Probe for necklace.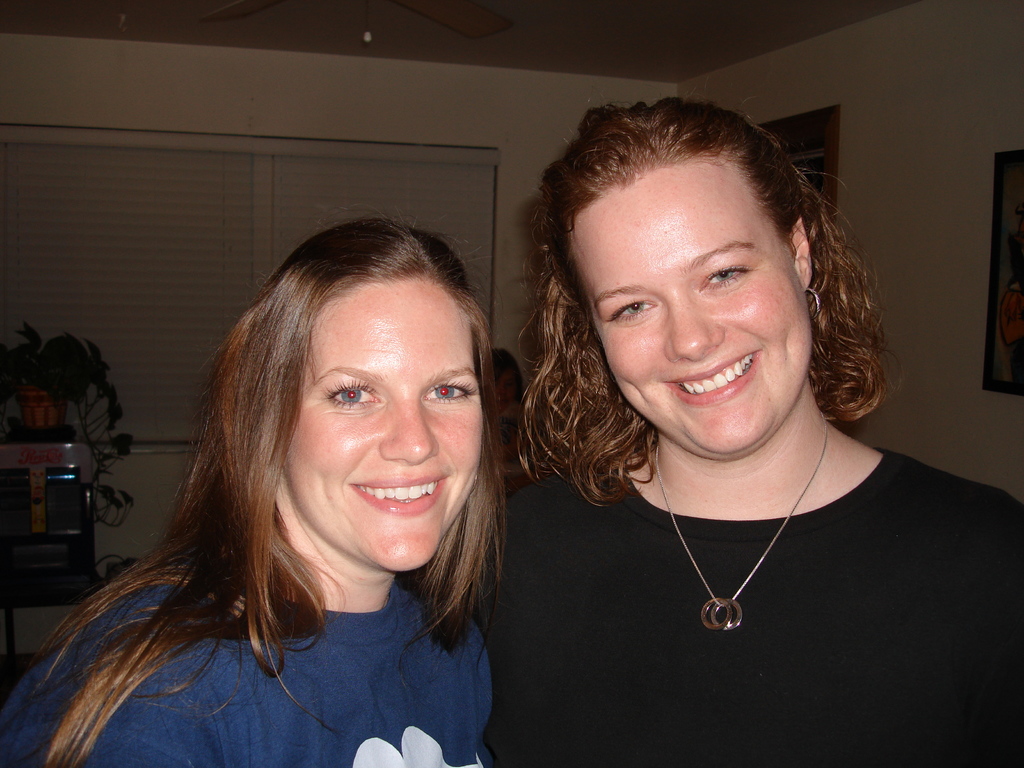
Probe result: [left=620, top=449, right=854, bottom=636].
